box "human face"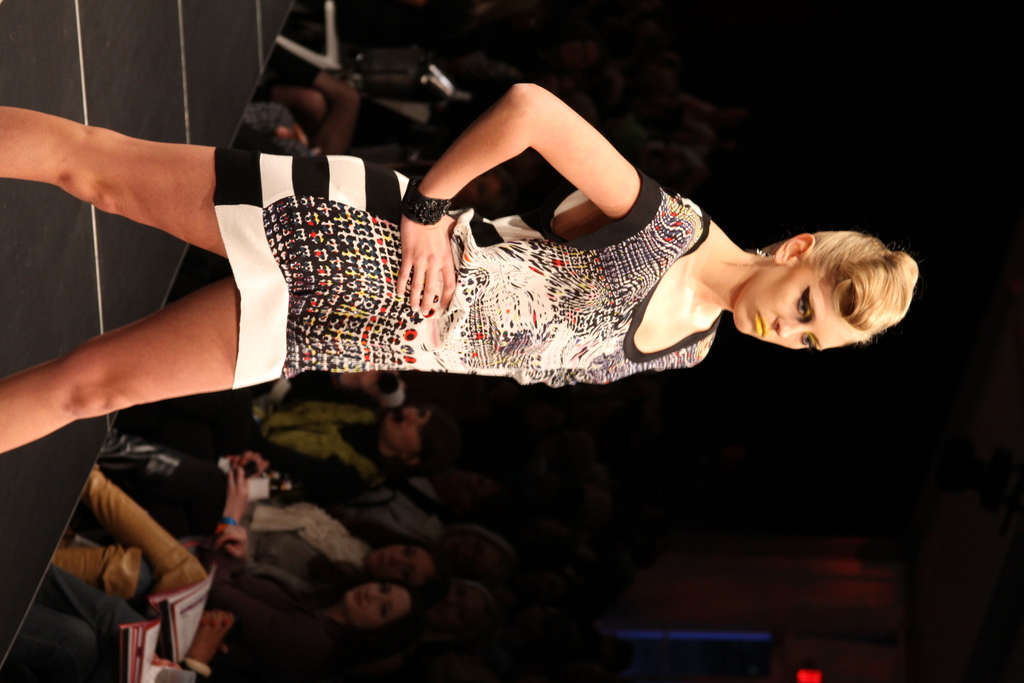
384:409:433:454
